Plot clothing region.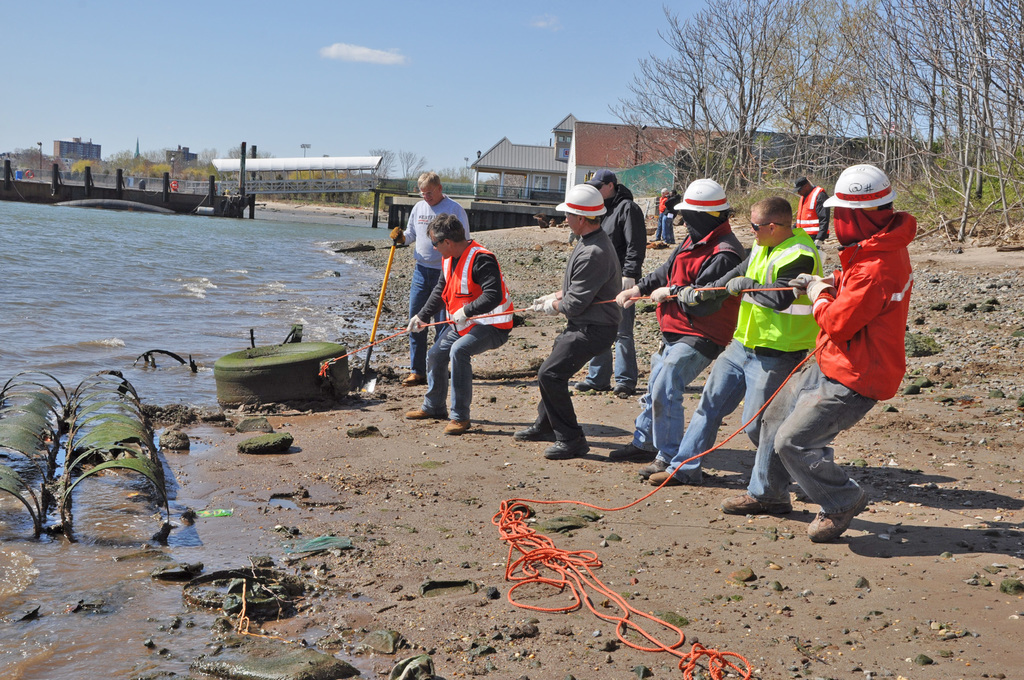
Plotted at <box>632,214,746,462</box>.
